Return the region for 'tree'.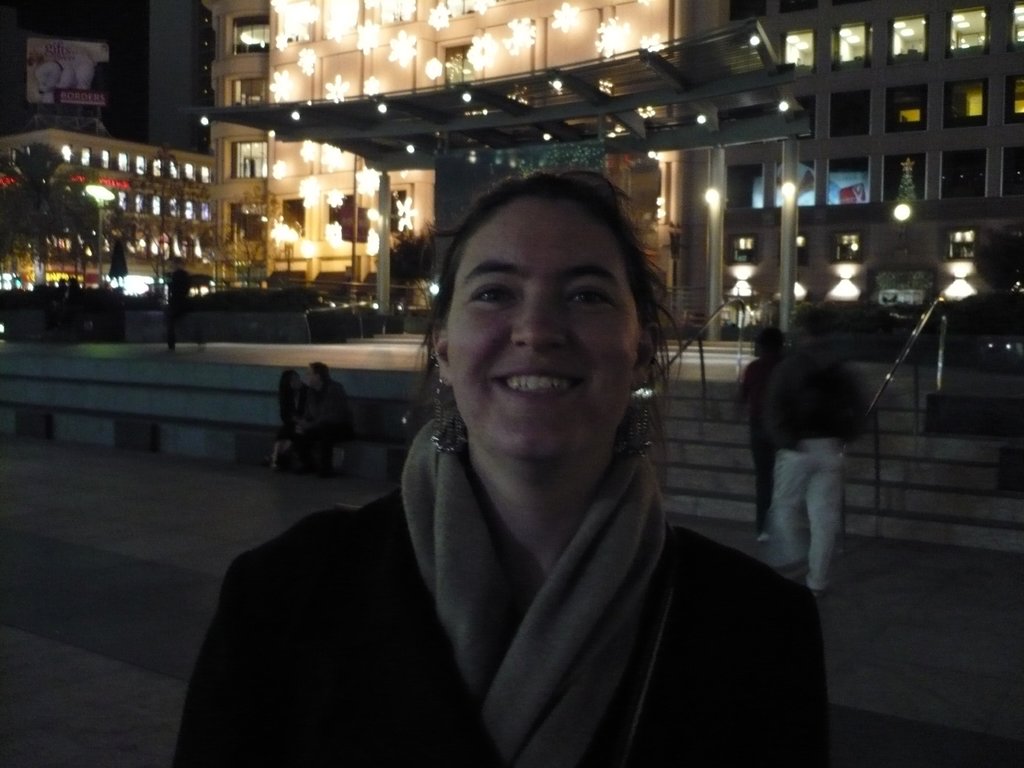
Rect(372, 225, 428, 307).
